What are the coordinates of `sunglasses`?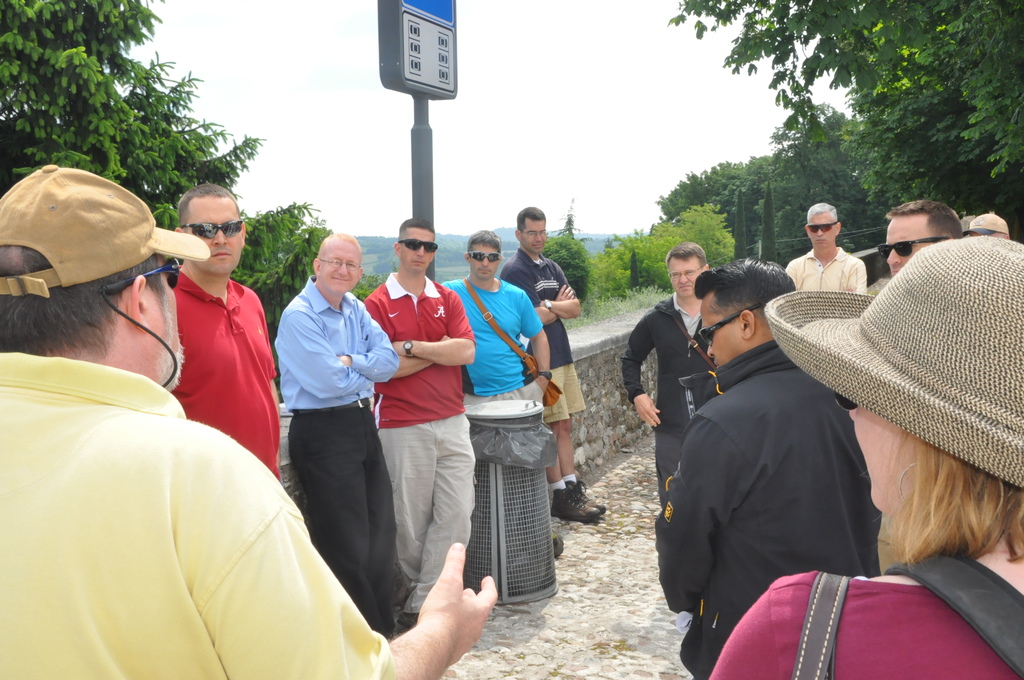
locate(805, 223, 836, 234).
